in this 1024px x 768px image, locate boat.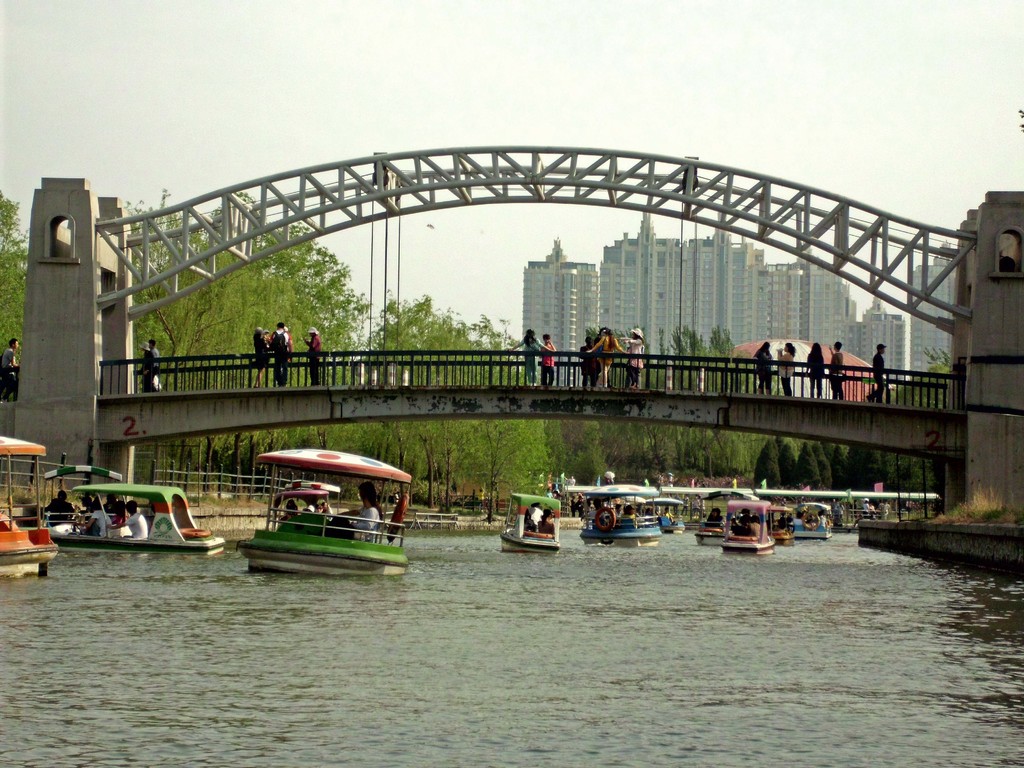
Bounding box: 498,490,559,554.
